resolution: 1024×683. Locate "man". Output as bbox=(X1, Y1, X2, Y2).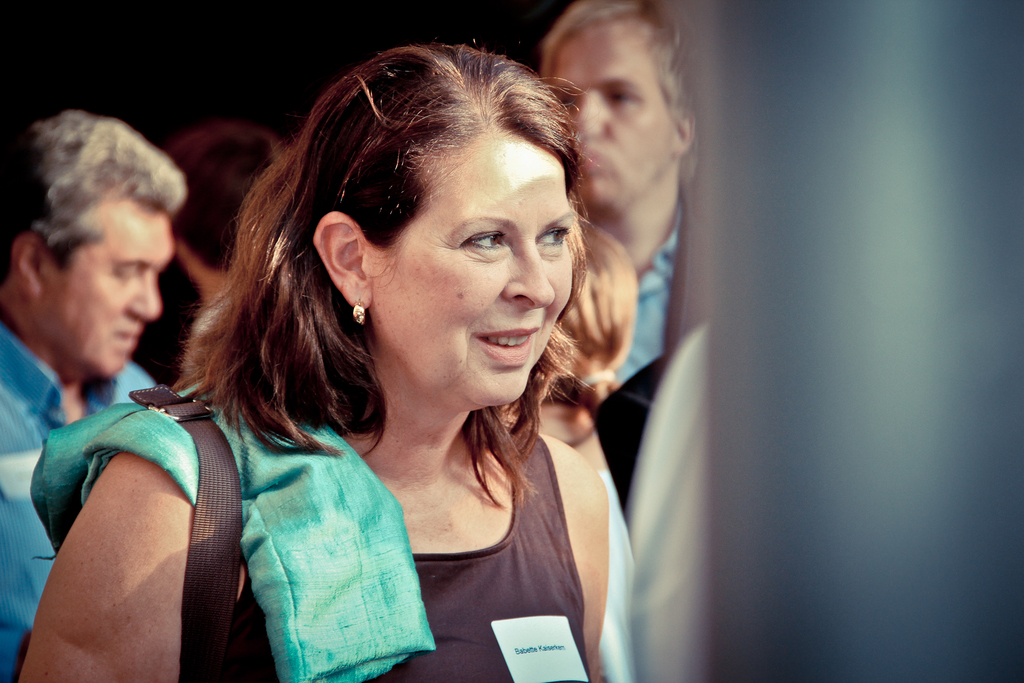
bbox=(160, 120, 299, 308).
